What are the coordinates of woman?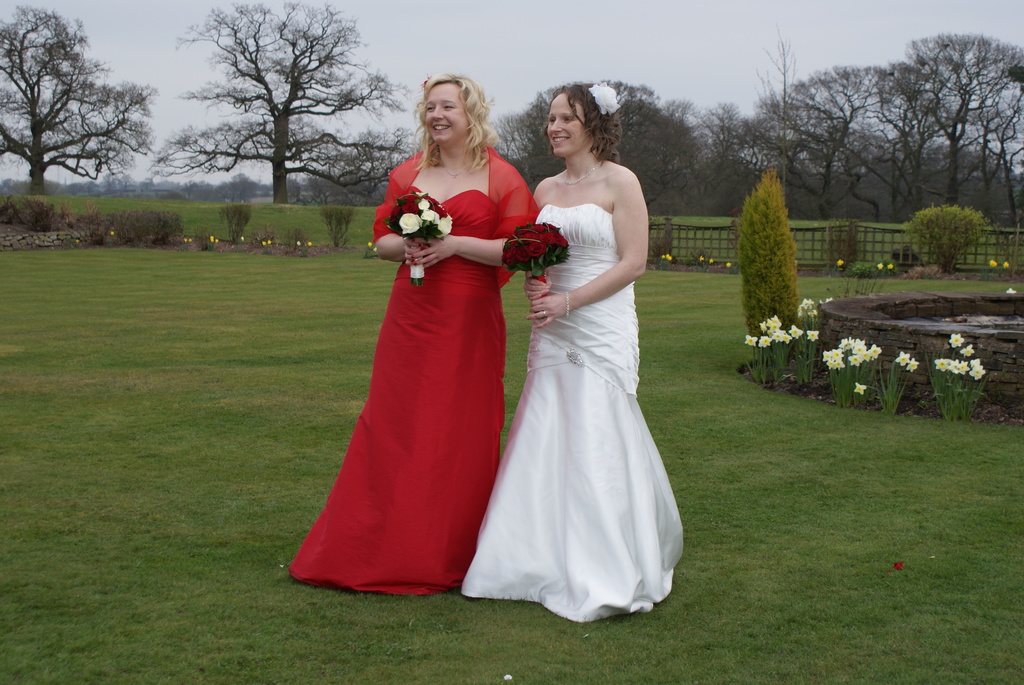
select_region(476, 74, 682, 630).
